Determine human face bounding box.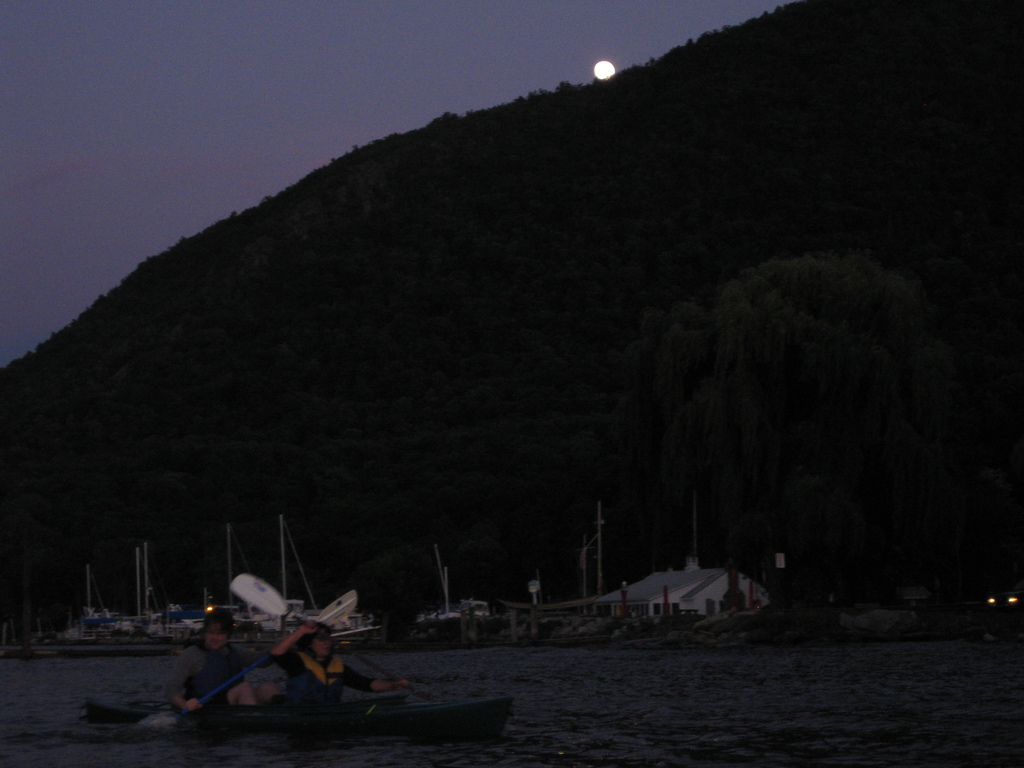
Determined: detection(203, 618, 229, 653).
